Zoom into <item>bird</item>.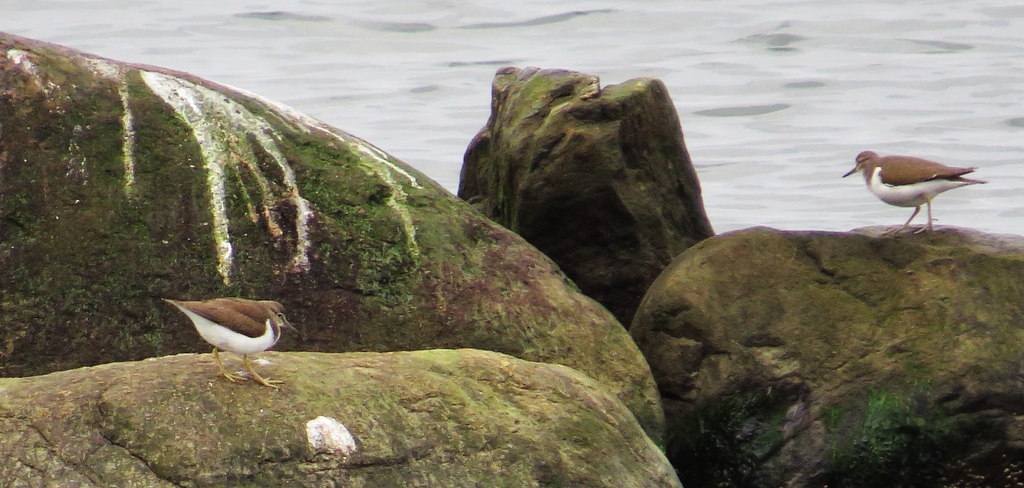
Zoom target: bbox=(842, 148, 987, 228).
